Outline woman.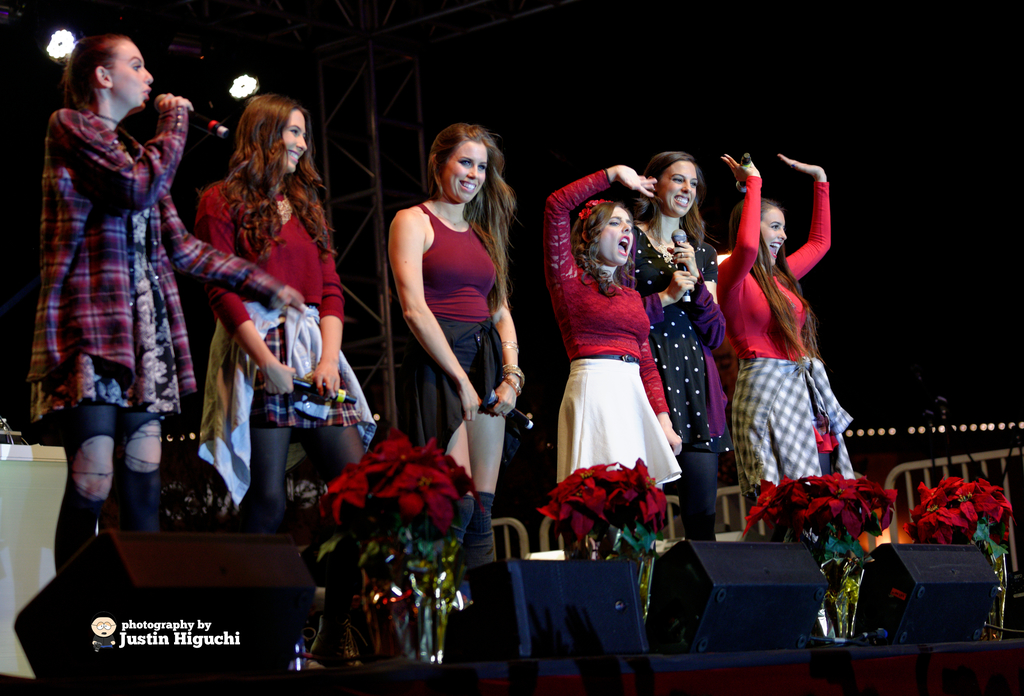
Outline: Rect(708, 143, 860, 537).
